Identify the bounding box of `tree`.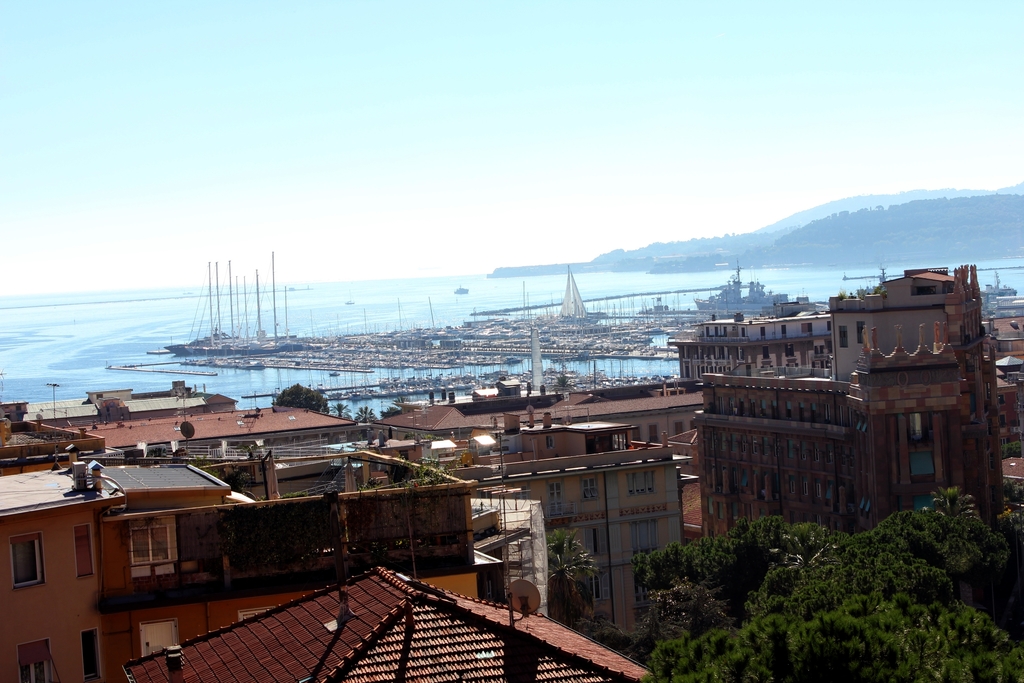
bbox(379, 399, 404, 416).
